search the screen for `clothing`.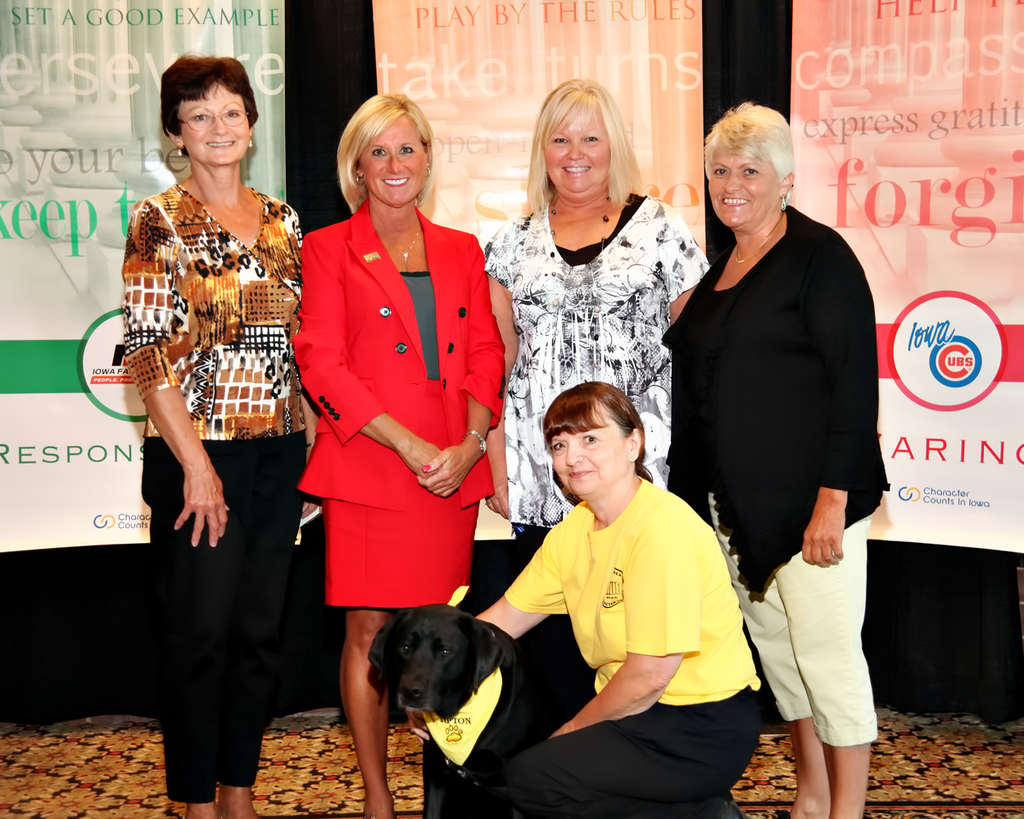
Found at select_region(661, 200, 887, 753).
